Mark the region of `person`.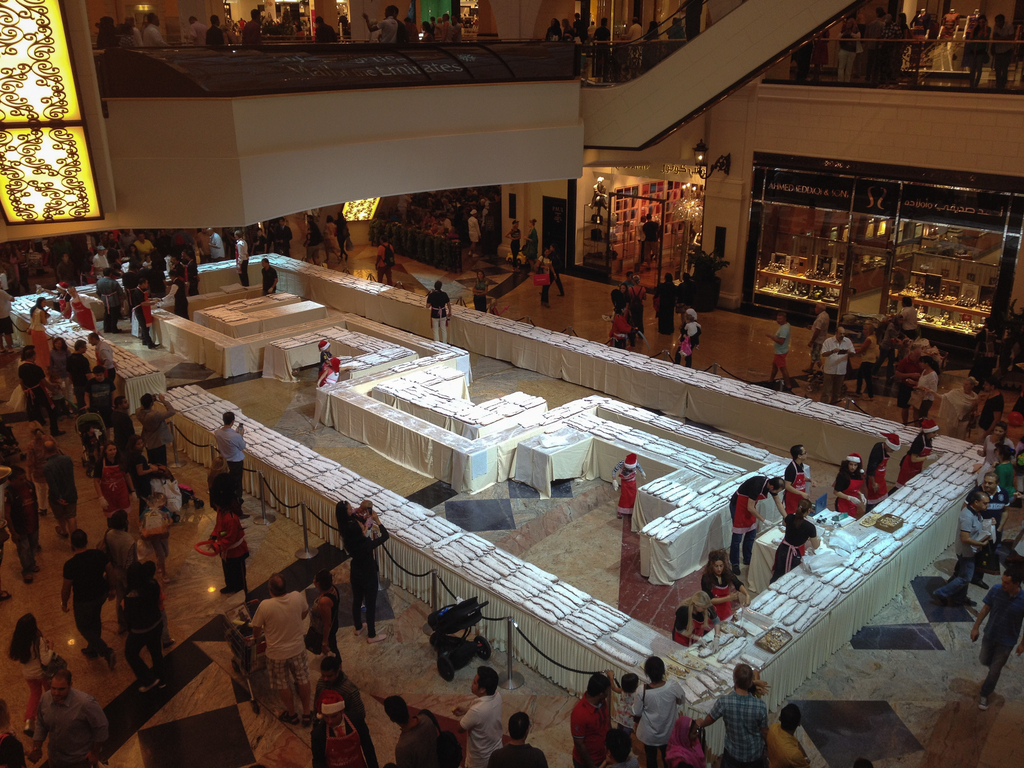
Region: crop(541, 263, 557, 309).
